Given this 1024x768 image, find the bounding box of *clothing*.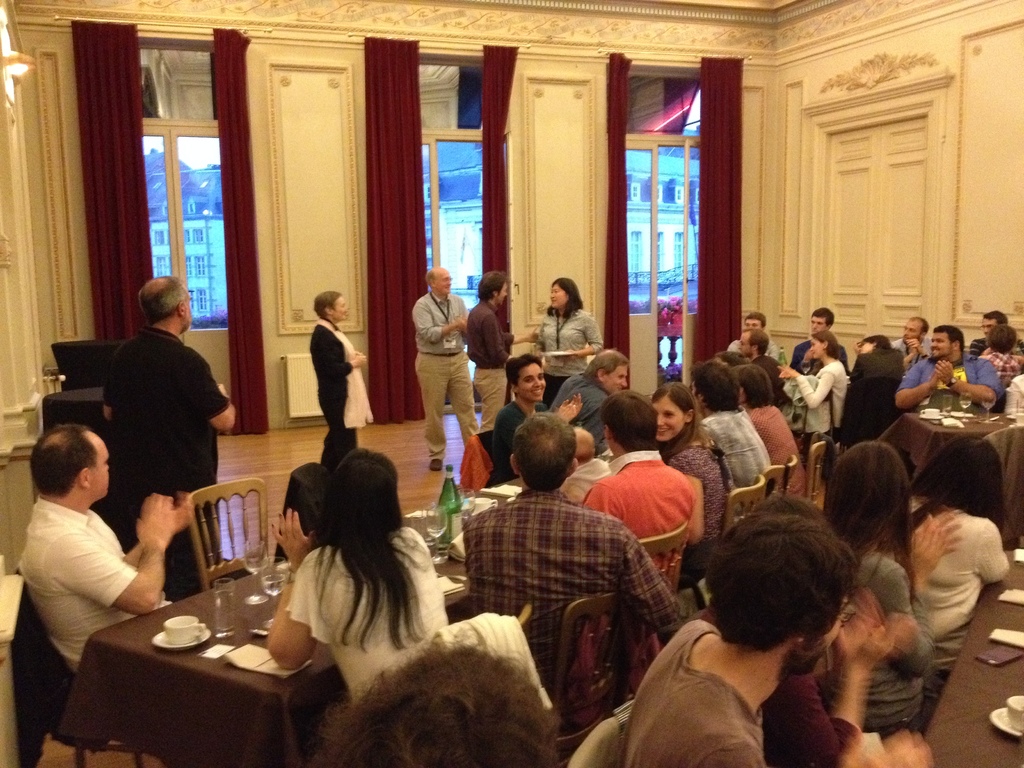
<box>790,356,849,442</box>.
